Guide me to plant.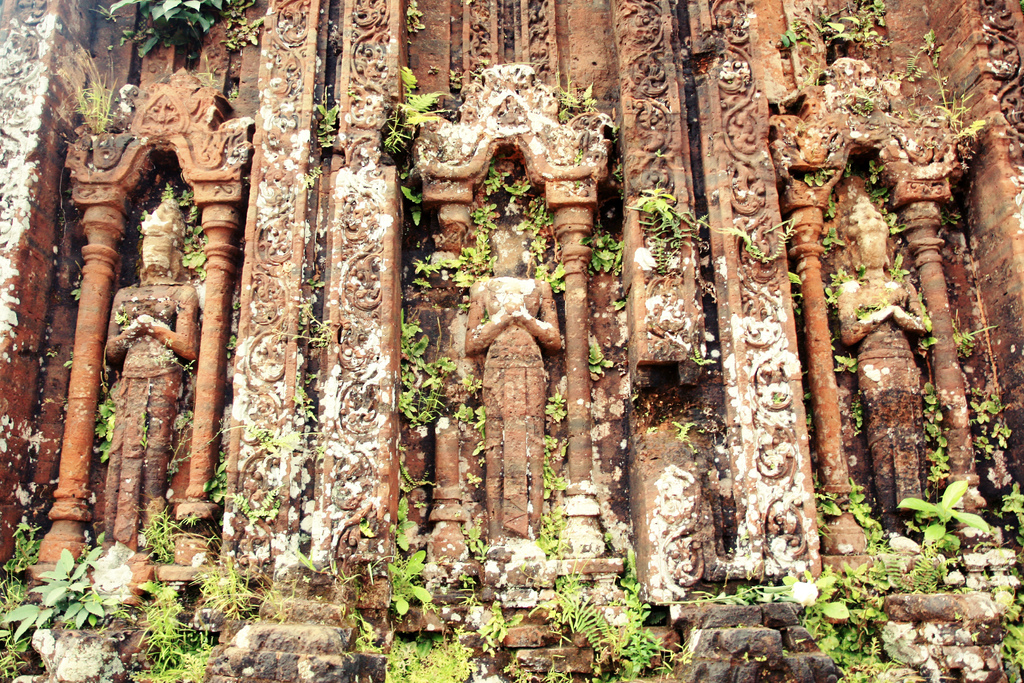
Guidance: (819, 225, 846, 252).
